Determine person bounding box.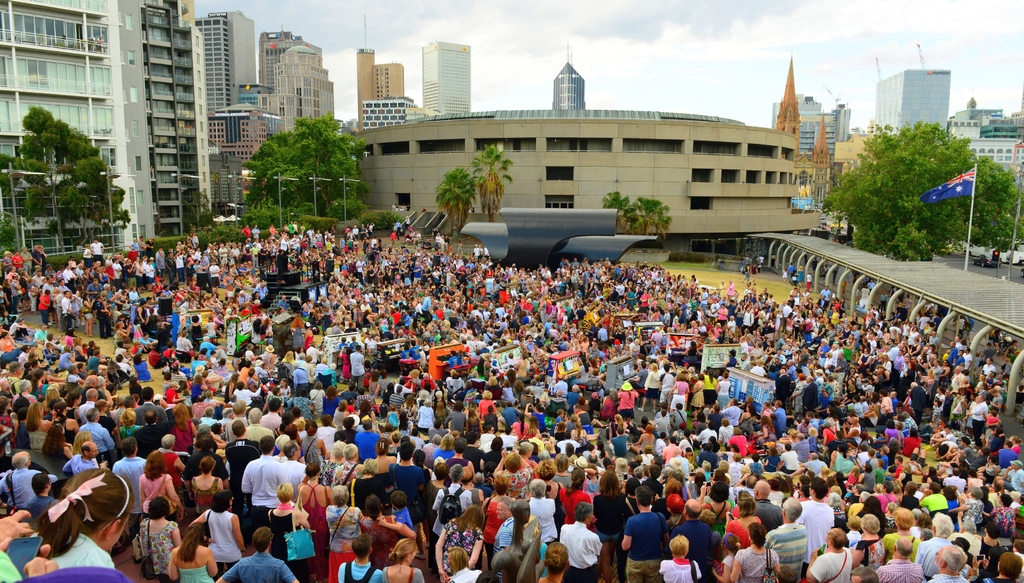
Determined: [left=549, top=506, right=602, bottom=582].
